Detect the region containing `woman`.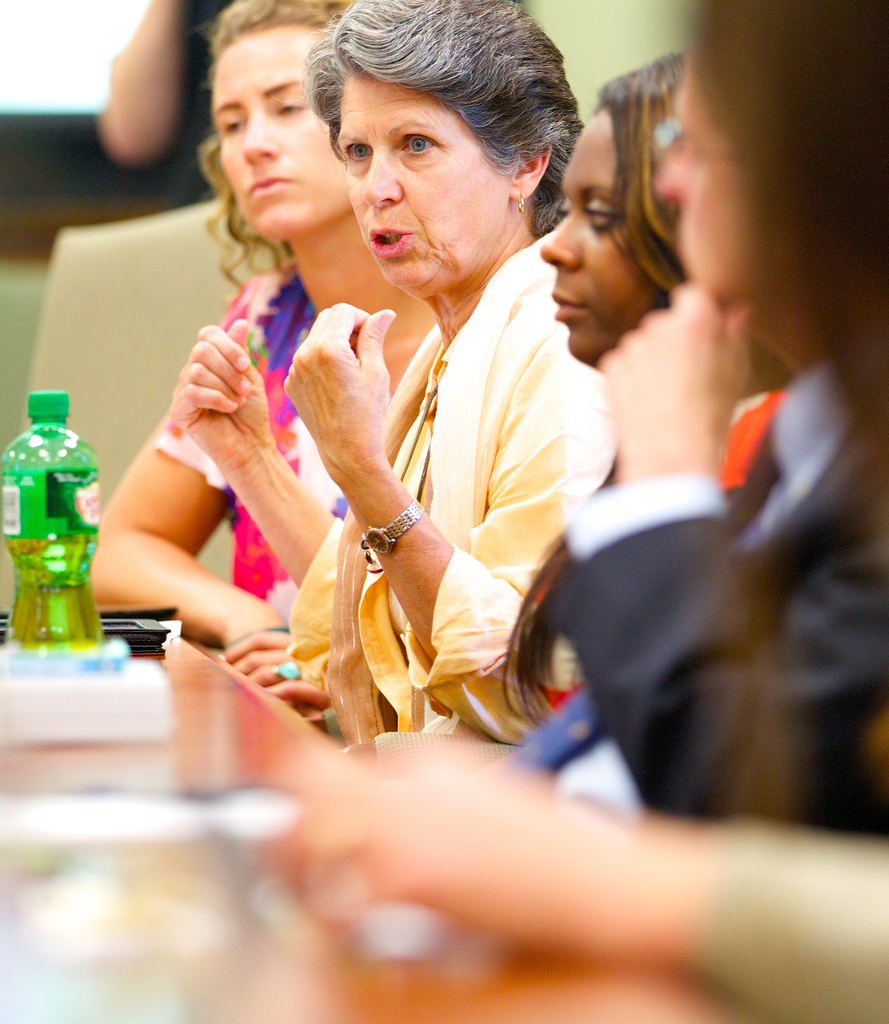
539/51/797/781.
